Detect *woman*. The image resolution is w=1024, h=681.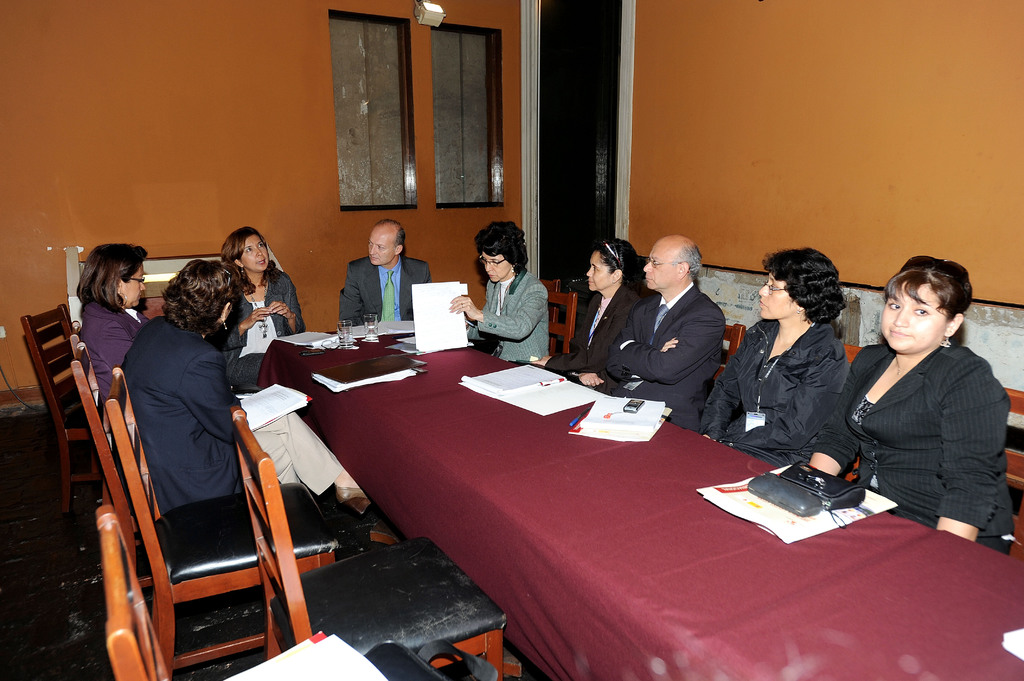
region(538, 236, 647, 396).
